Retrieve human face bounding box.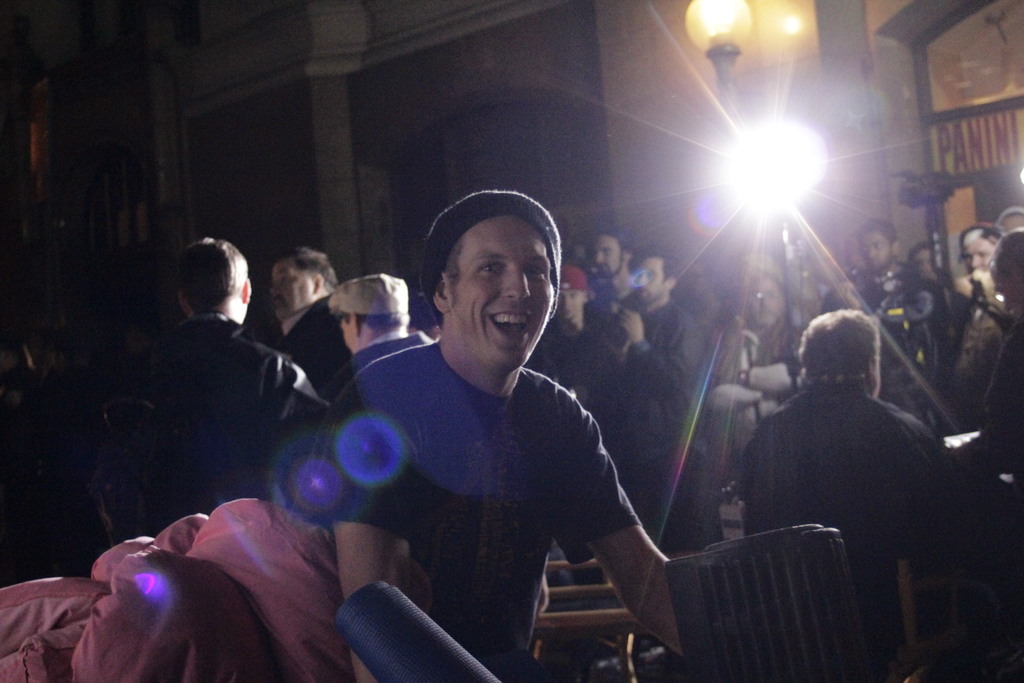
Bounding box: bbox=(271, 262, 317, 318).
